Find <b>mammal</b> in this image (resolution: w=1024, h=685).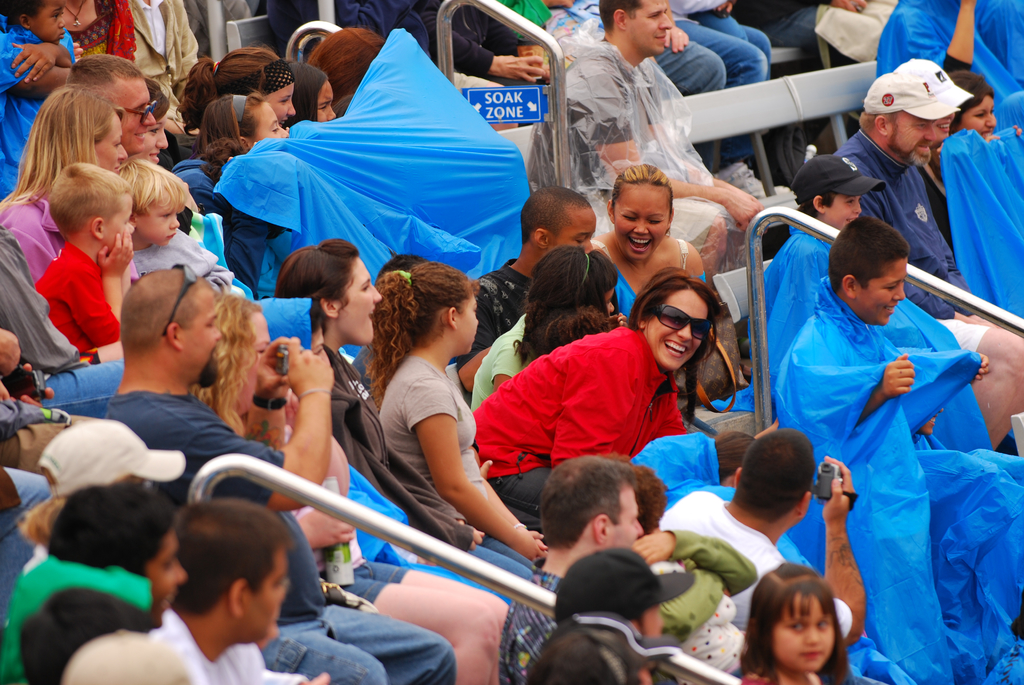
x1=0 y1=227 x2=130 y2=420.
